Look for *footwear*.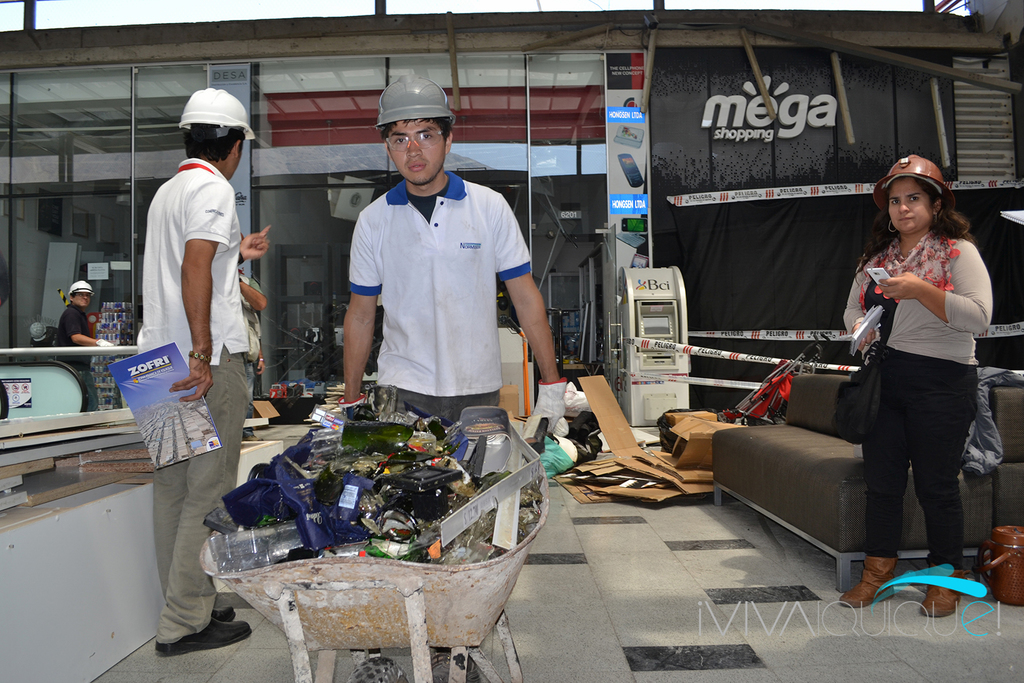
Found: left=212, top=611, right=239, bottom=624.
